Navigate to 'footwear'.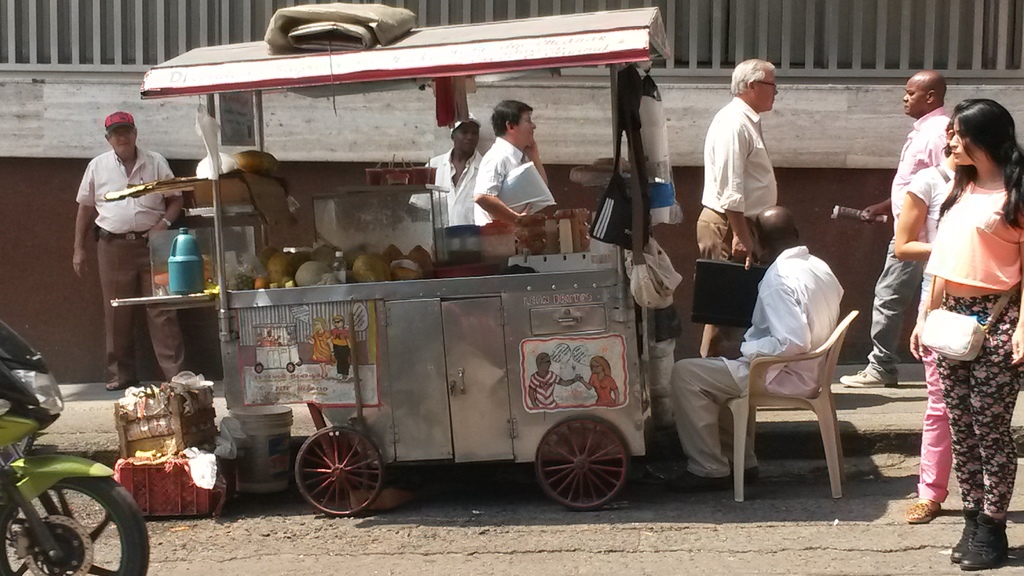
Navigation target: l=744, t=463, r=762, b=488.
